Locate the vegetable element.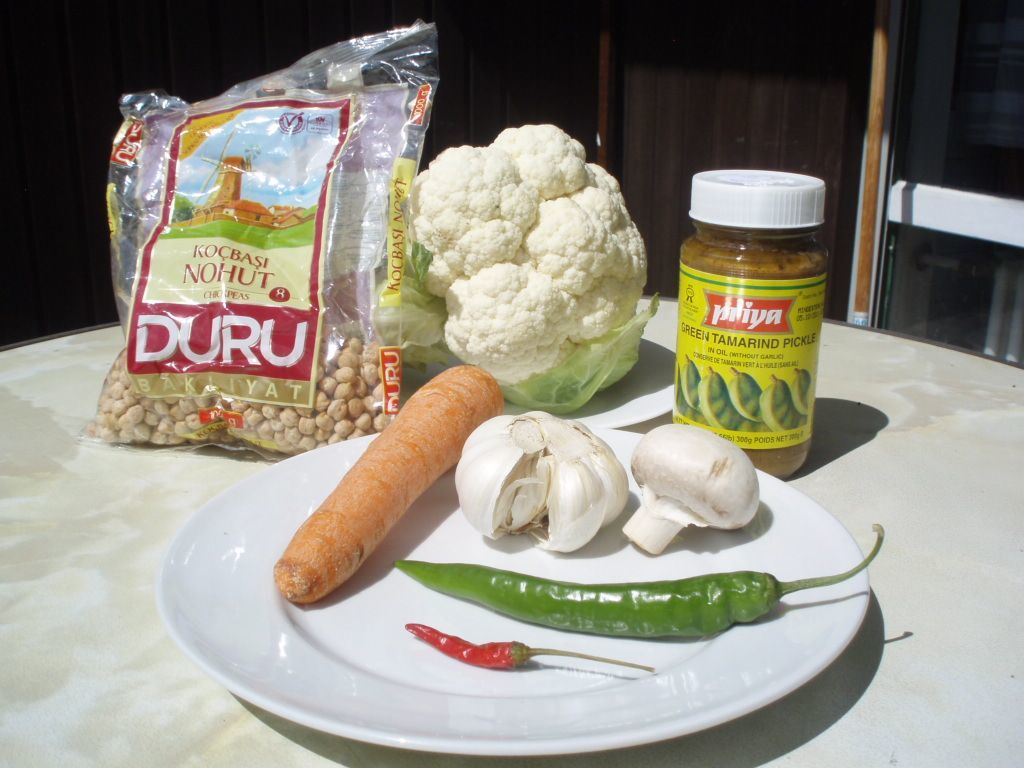
Element bbox: bbox=(369, 126, 649, 409).
